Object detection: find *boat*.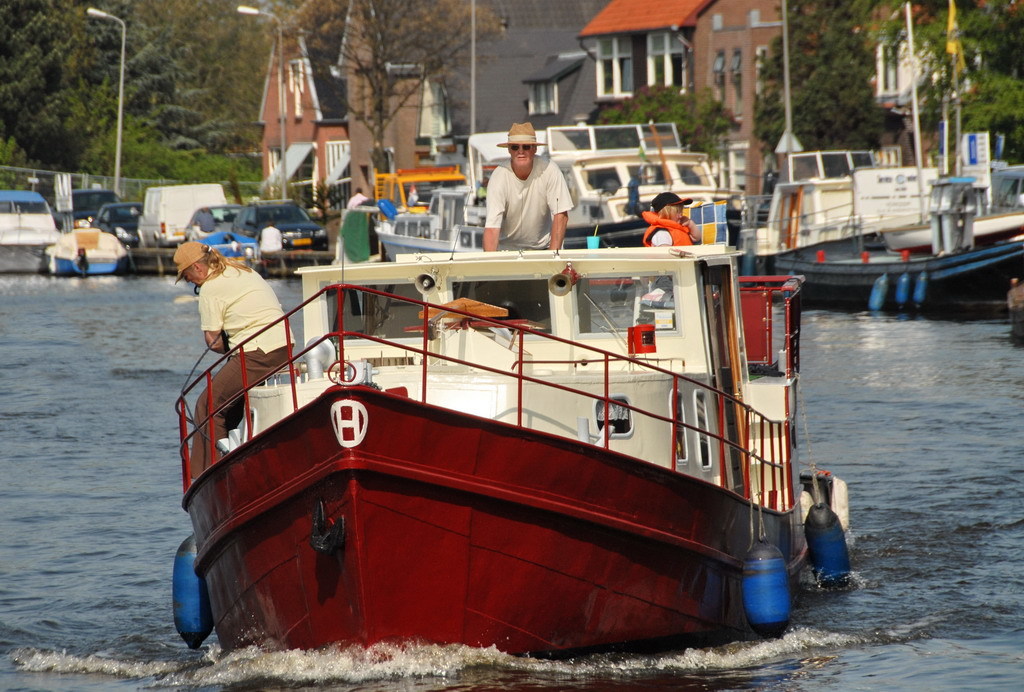
<region>176, 238, 808, 662</region>.
